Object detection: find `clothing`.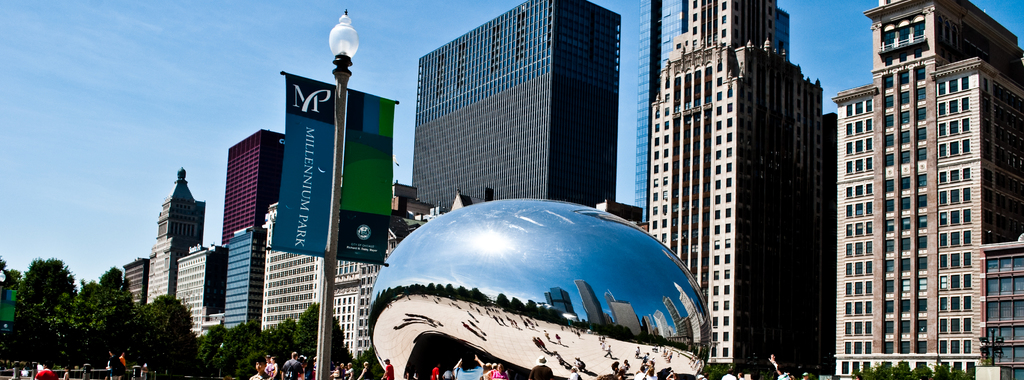
267:360:278:379.
